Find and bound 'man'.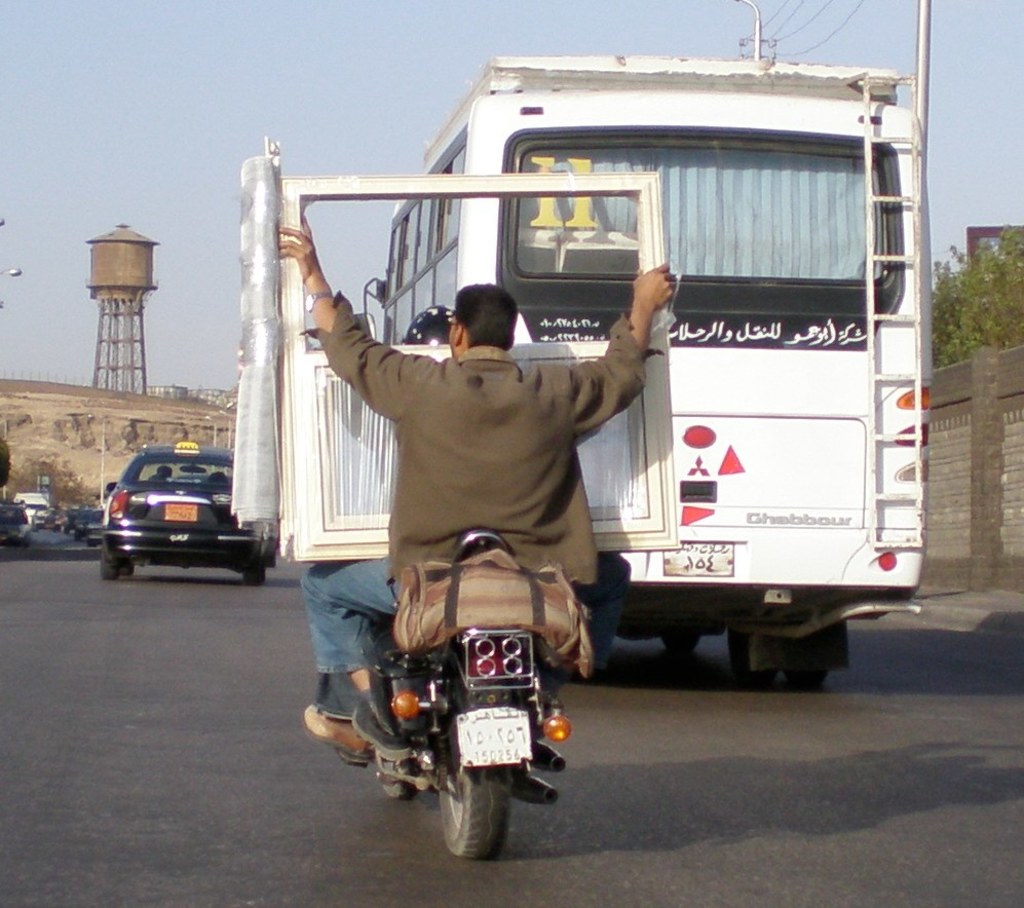
Bound: [left=258, top=197, right=700, bottom=678].
